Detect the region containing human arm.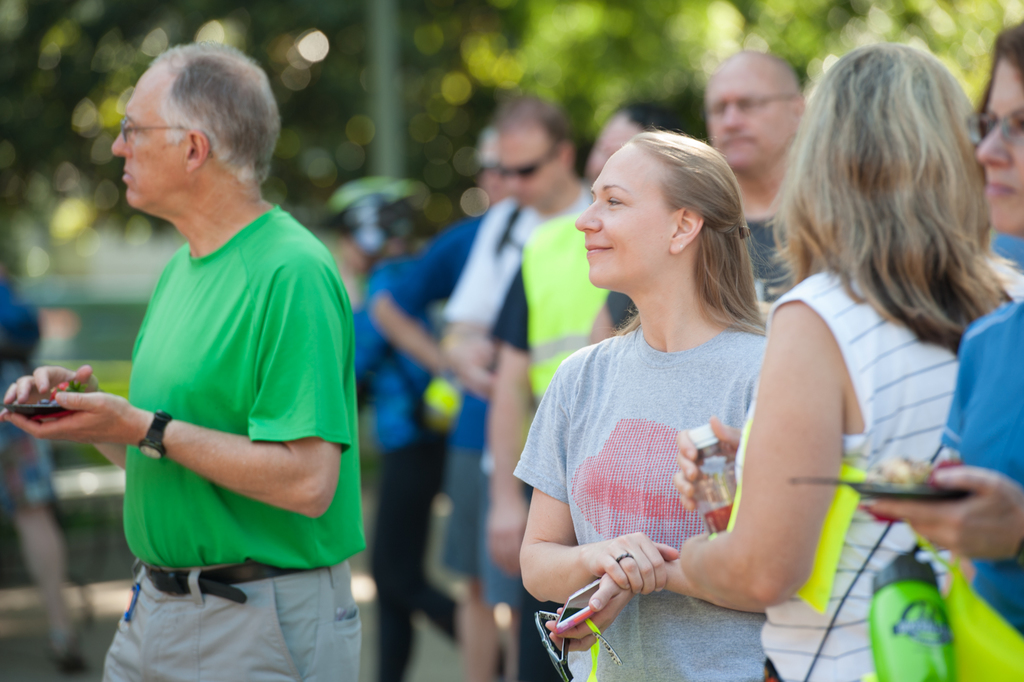
[x1=856, y1=465, x2=1023, y2=567].
